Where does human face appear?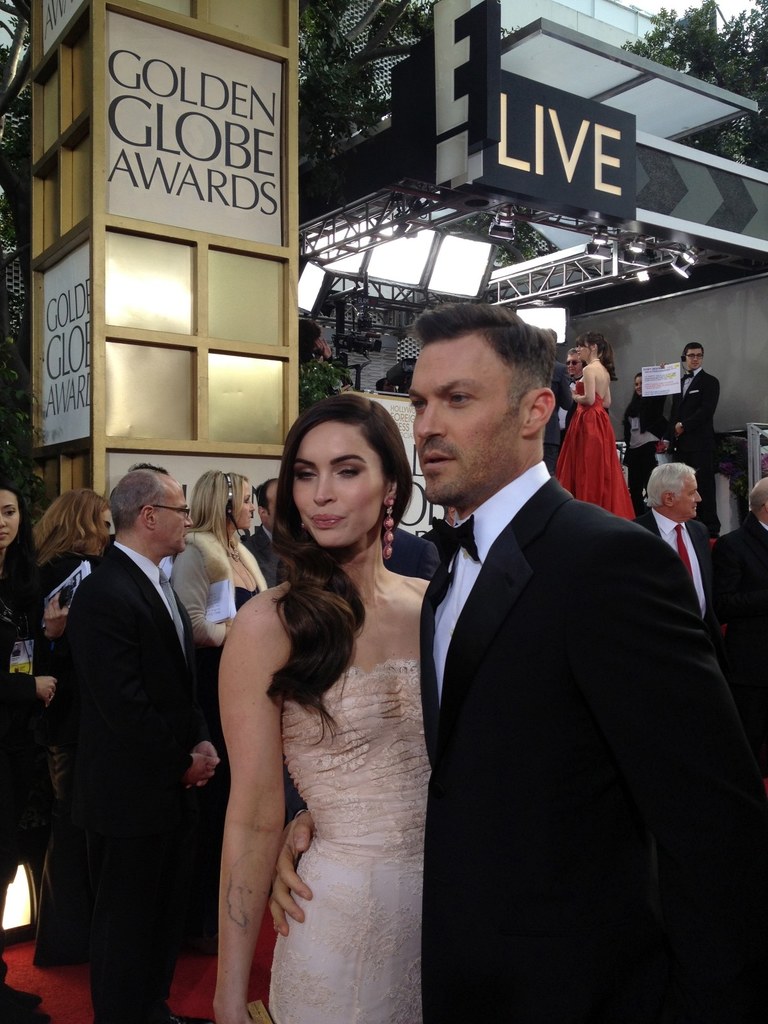
Appears at bbox(78, 503, 115, 561).
